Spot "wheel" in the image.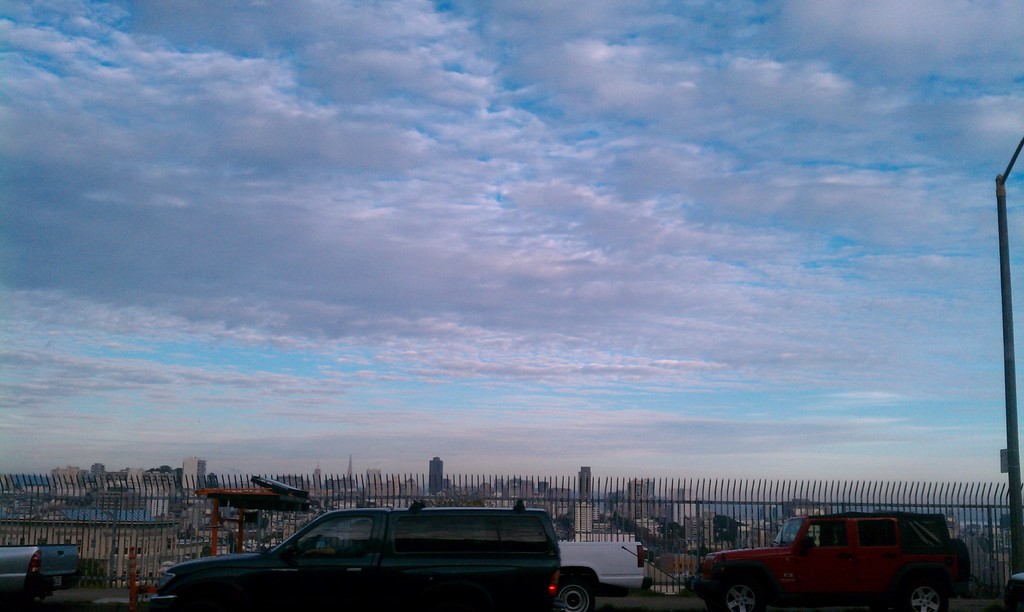
"wheel" found at 706,576,771,611.
